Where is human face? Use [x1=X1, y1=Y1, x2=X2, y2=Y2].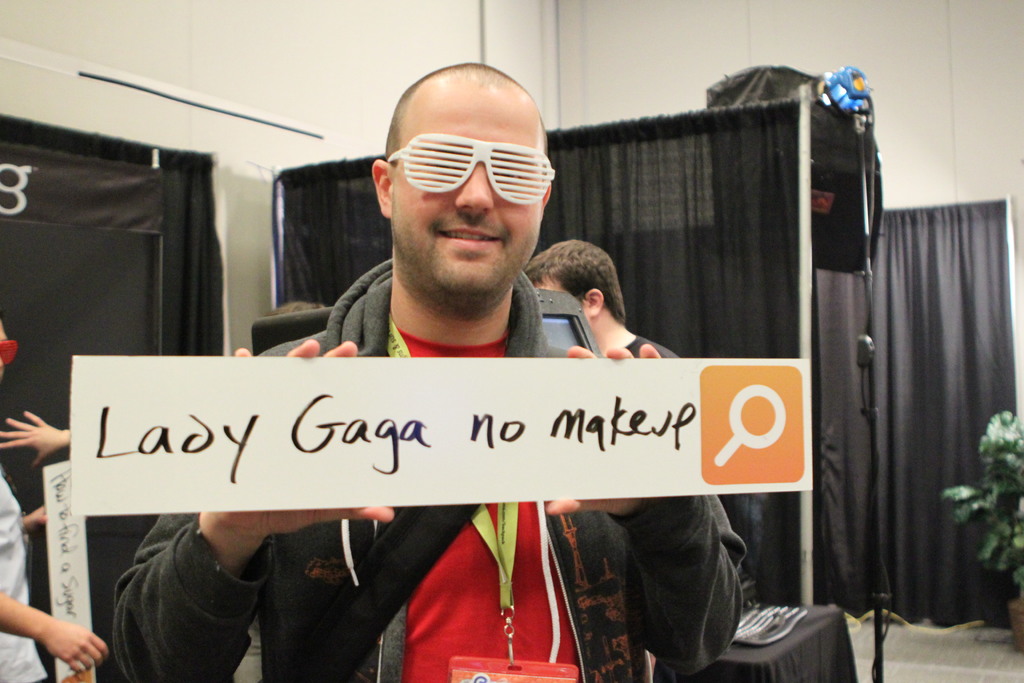
[x1=388, y1=75, x2=543, y2=305].
